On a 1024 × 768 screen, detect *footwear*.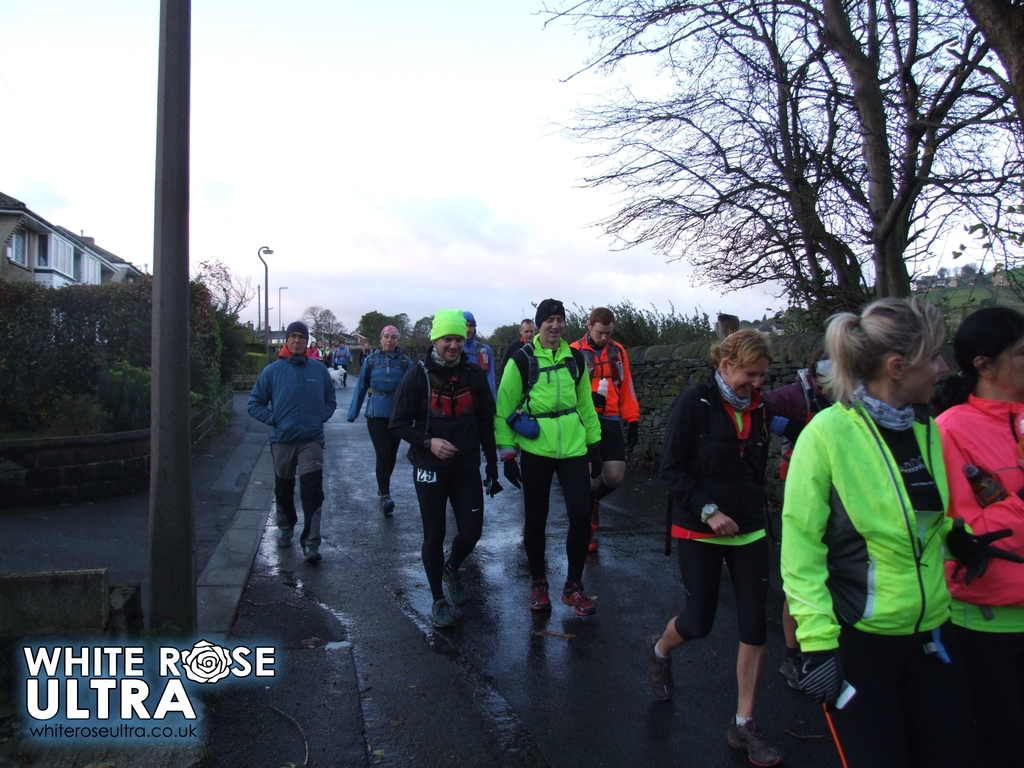
(x1=560, y1=587, x2=600, y2=615).
